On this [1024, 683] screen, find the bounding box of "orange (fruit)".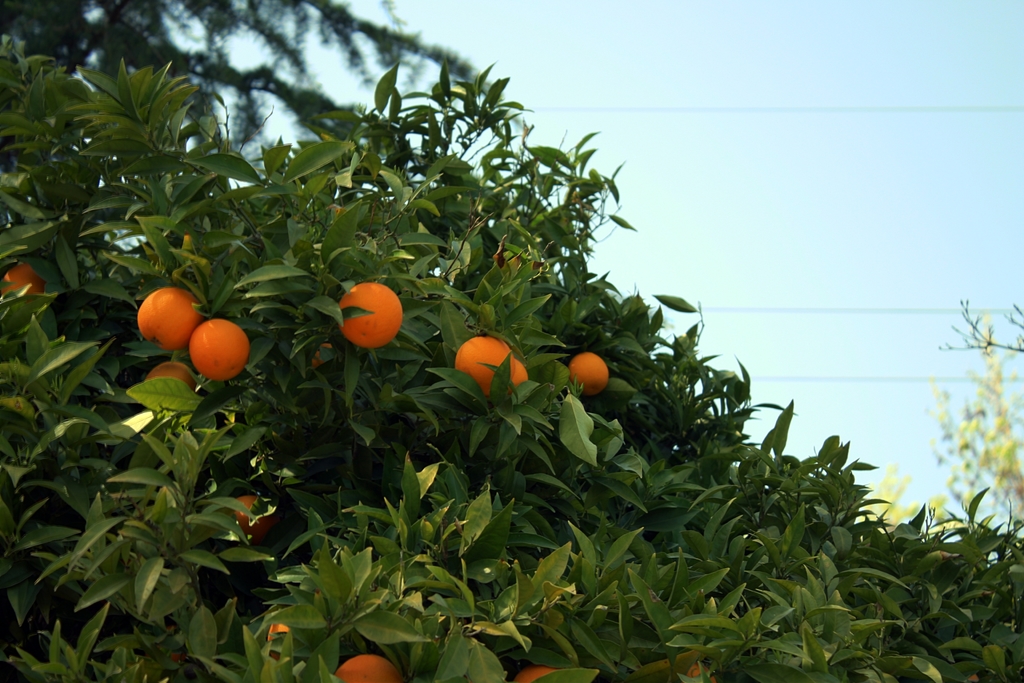
Bounding box: 457, 339, 516, 395.
